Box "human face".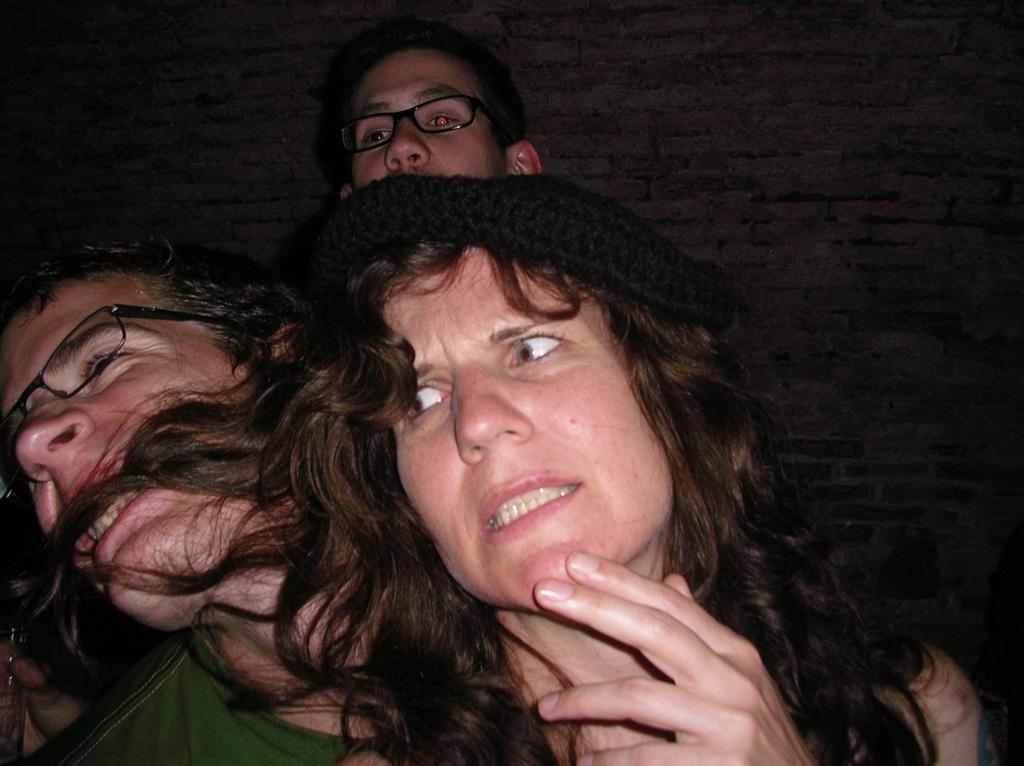
[348,48,506,190].
